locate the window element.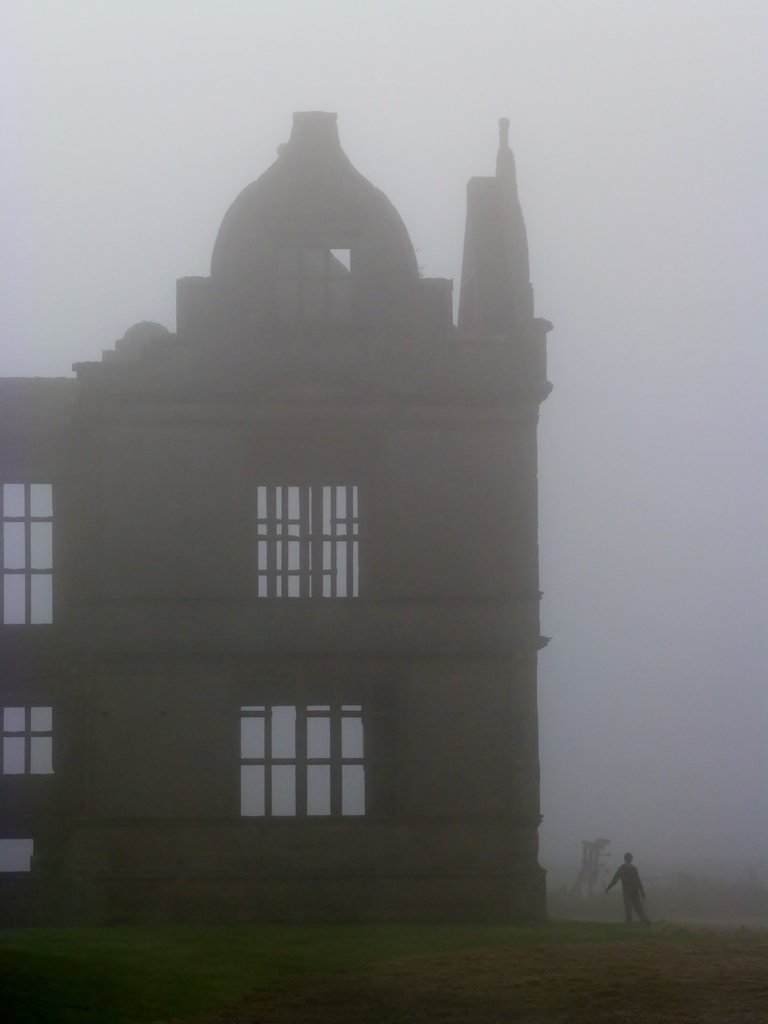
Element bbox: x1=0 y1=464 x2=65 y2=625.
